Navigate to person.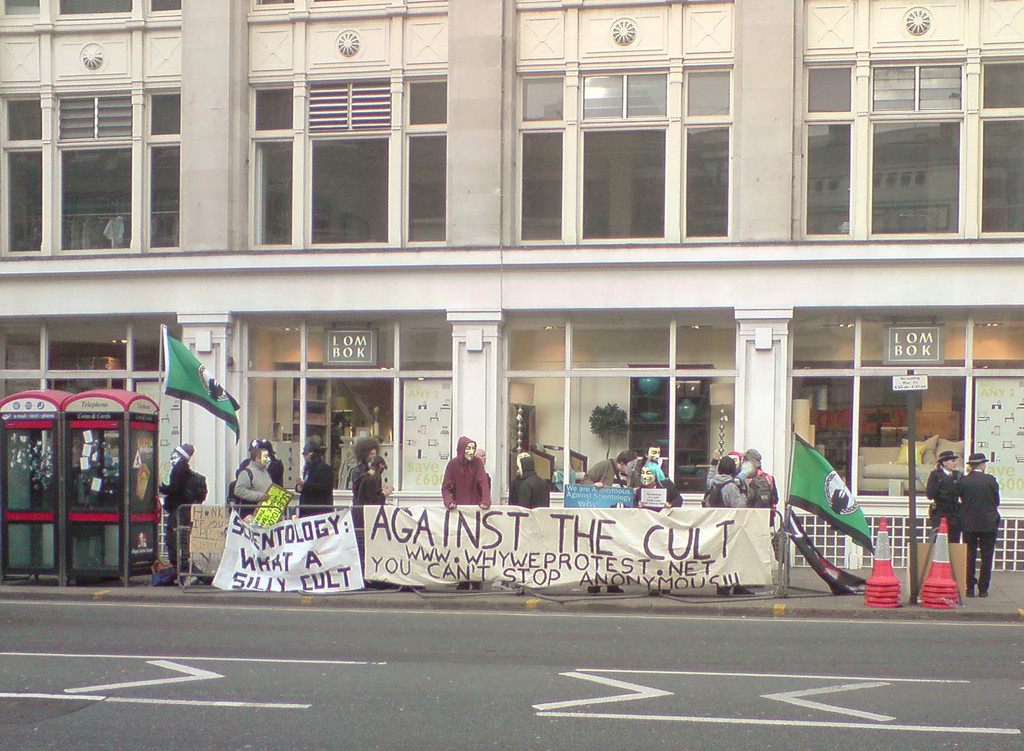
Navigation target: (951,451,1004,601).
